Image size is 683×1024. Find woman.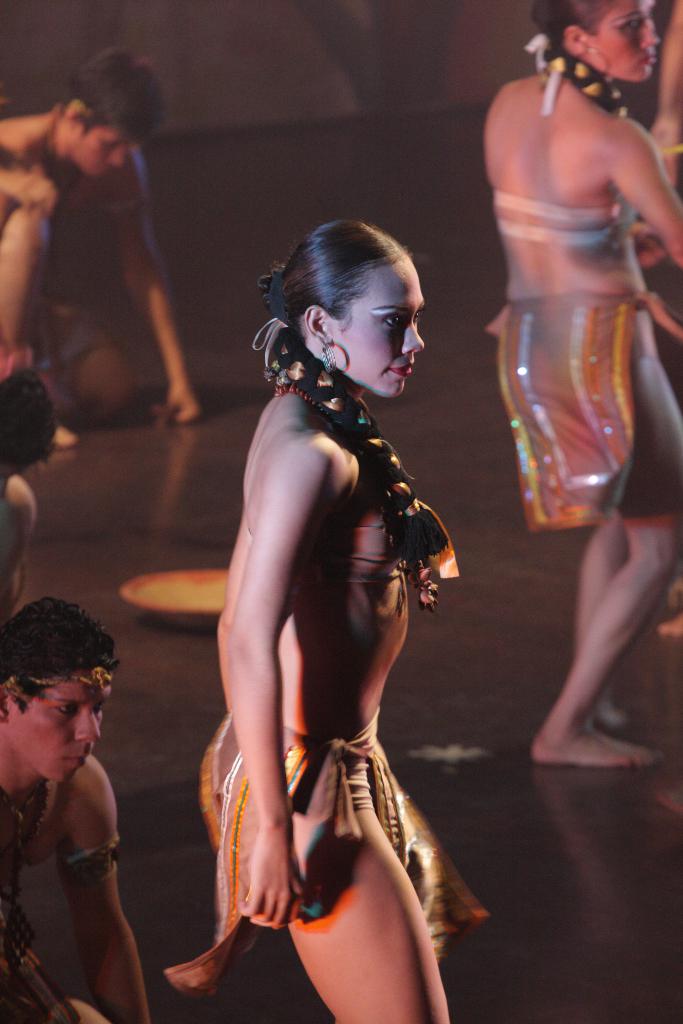
<region>482, 0, 682, 770</region>.
